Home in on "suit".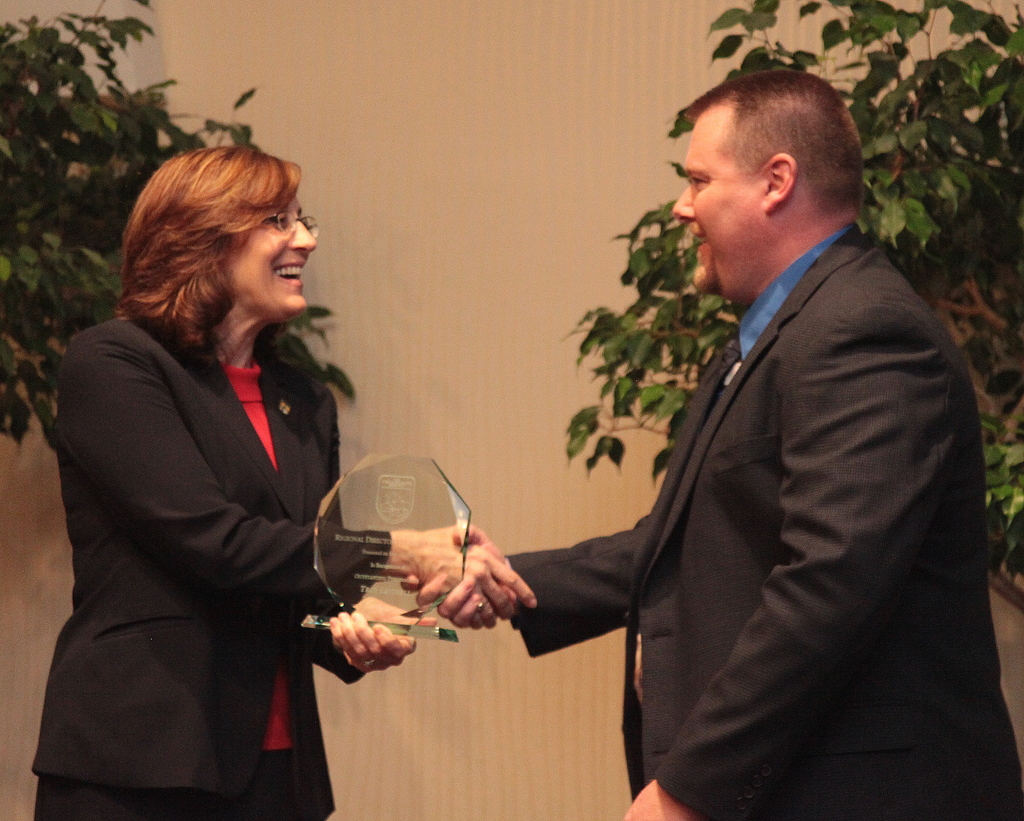
Homed in at bbox(33, 166, 372, 820).
